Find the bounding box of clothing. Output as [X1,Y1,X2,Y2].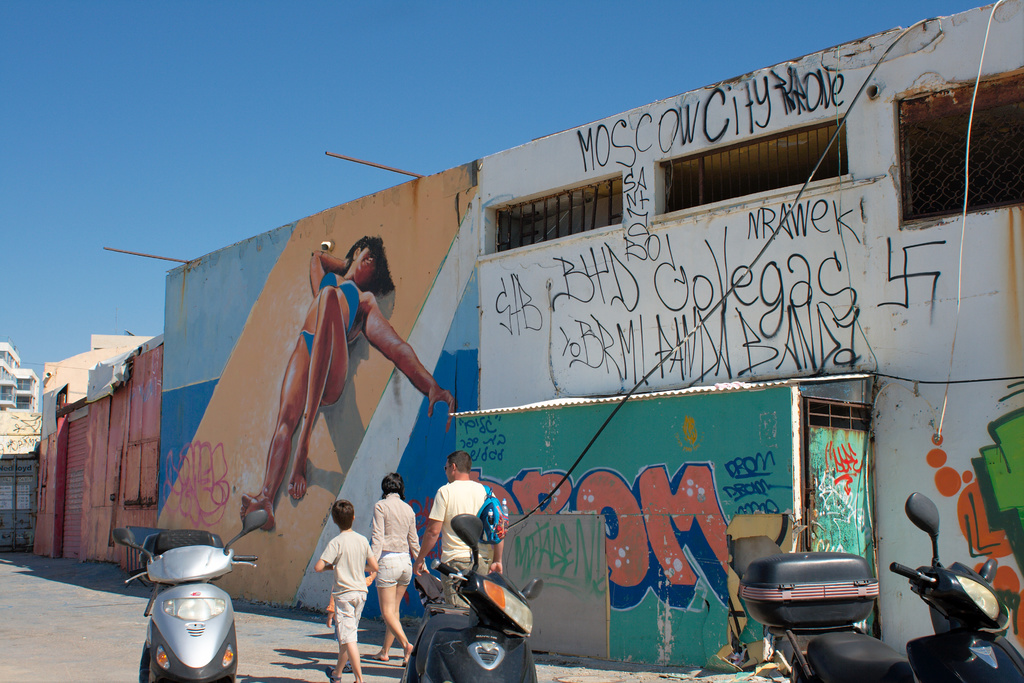
[317,270,359,338].
